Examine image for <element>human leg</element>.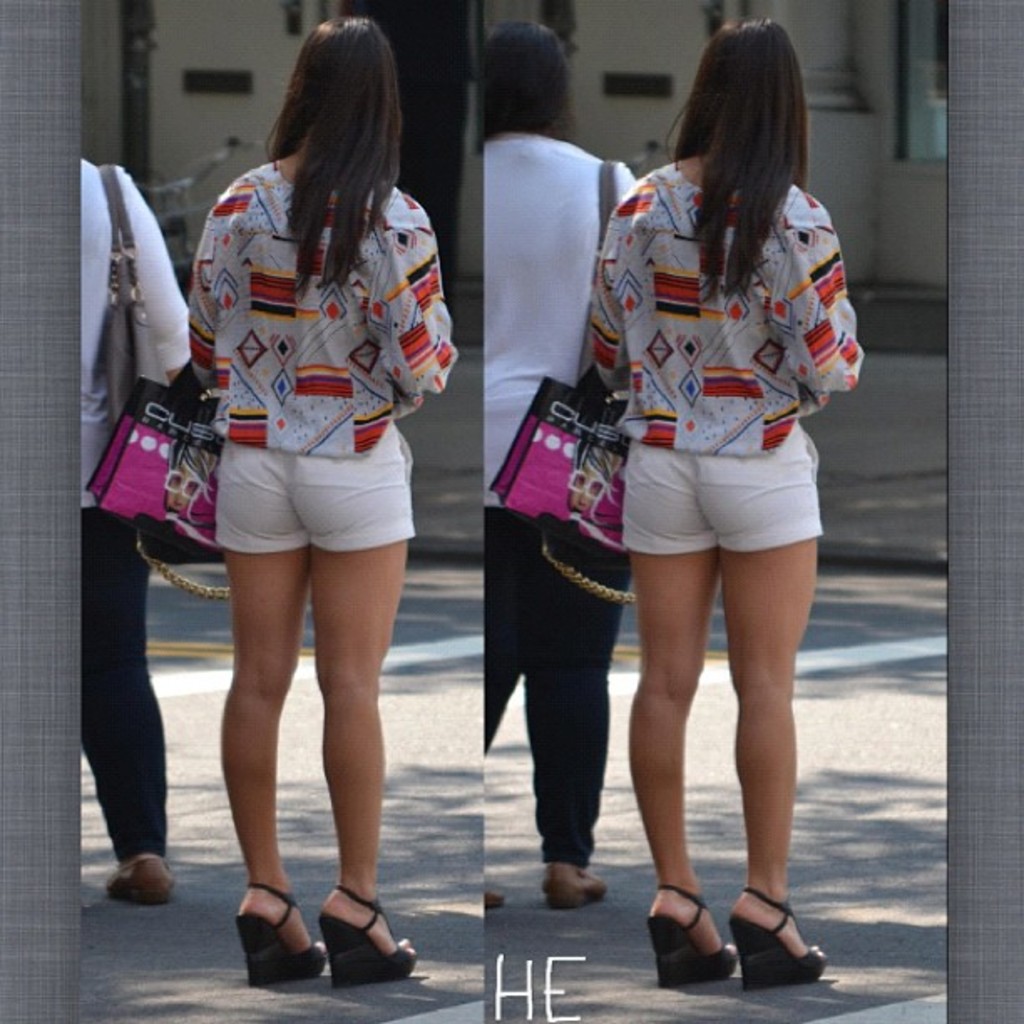
Examination result: (296,460,425,980).
